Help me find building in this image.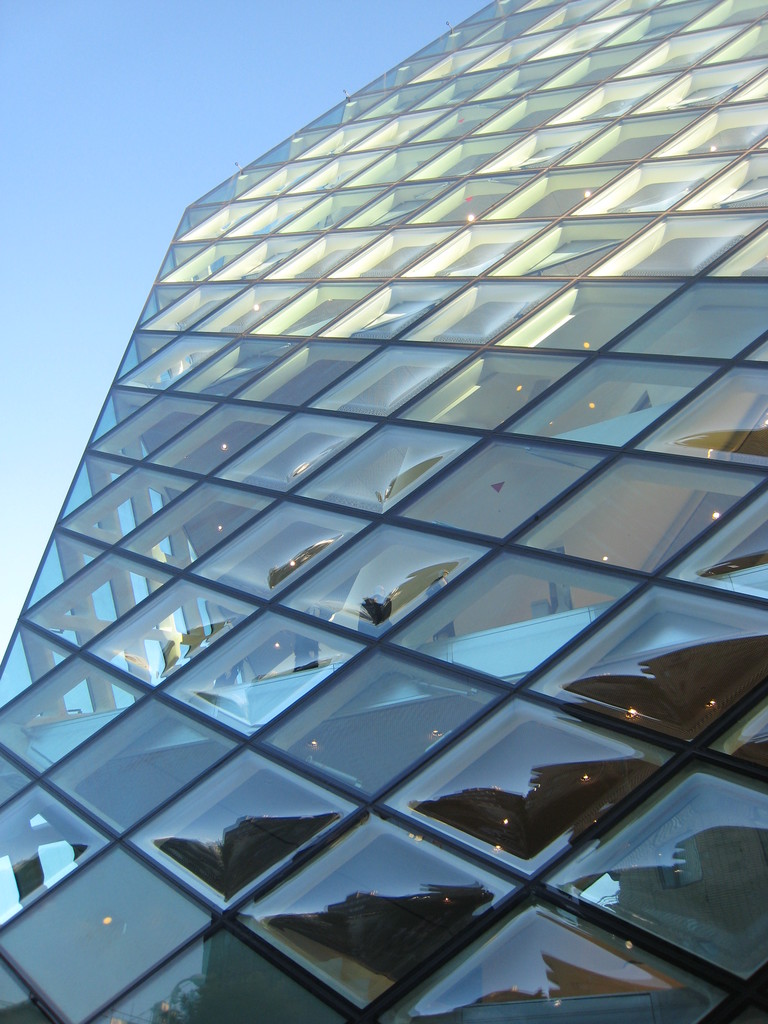
Found it: {"x1": 0, "y1": 0, "x2": 767, "y2": 1023}.
